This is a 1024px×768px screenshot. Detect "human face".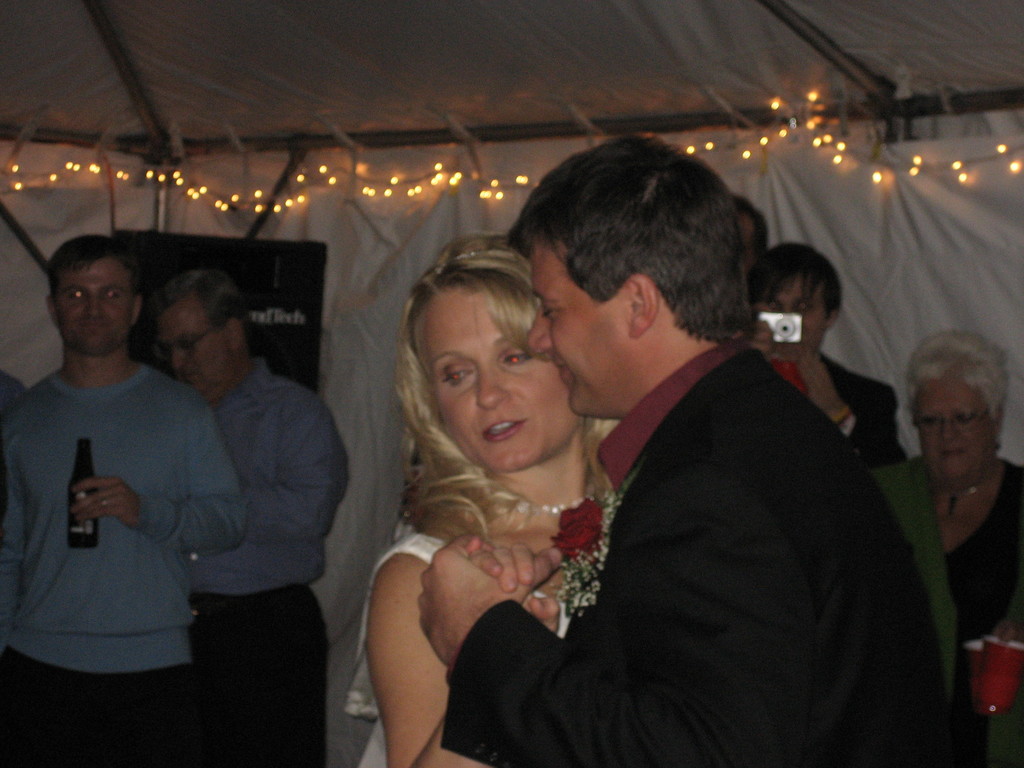
[left=428, top=282, right=579, bottom=475].
